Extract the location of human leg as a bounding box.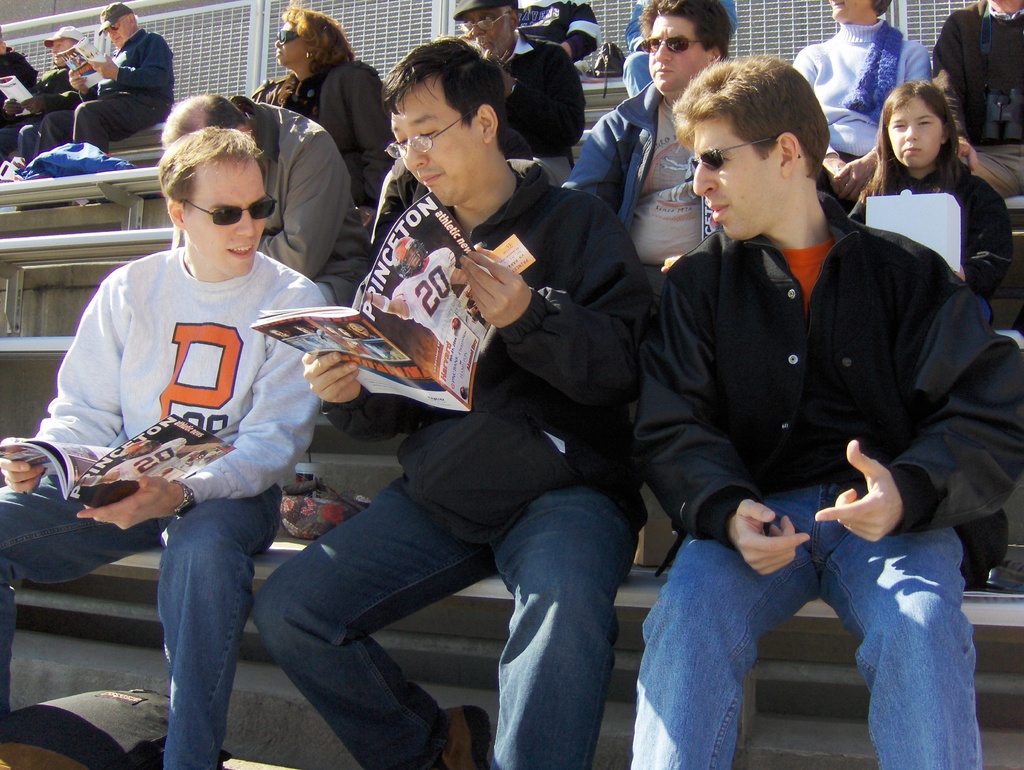
[left=14, top=116, right=46, bottom=150].
